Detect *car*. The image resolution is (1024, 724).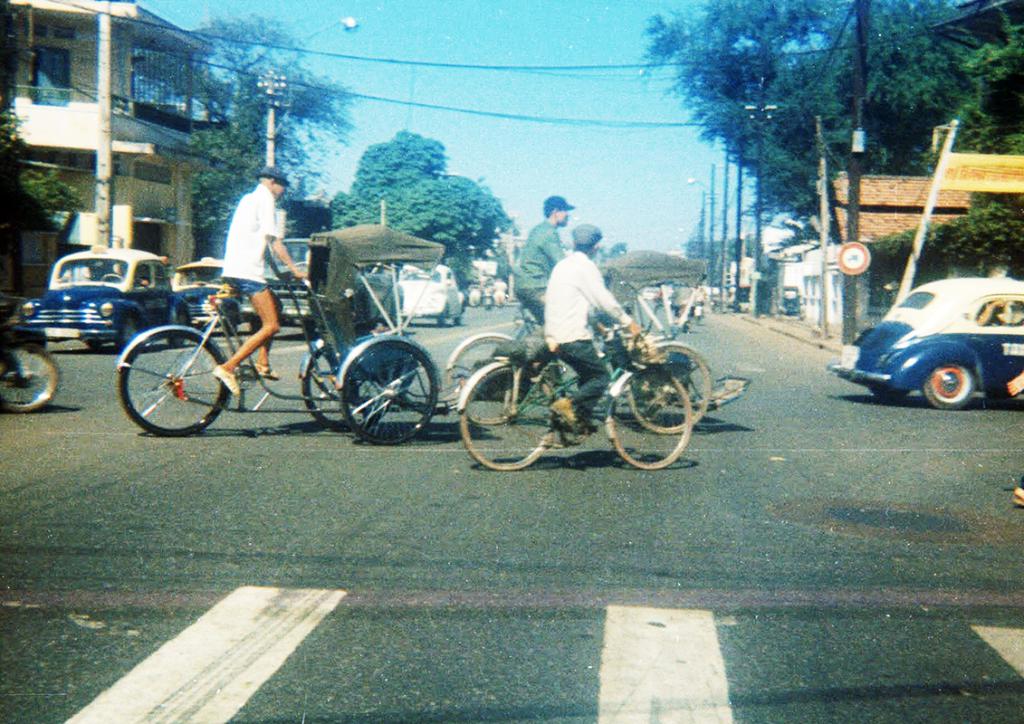
pyautogui.locateOnScreen(17, 241, 196, 351).
